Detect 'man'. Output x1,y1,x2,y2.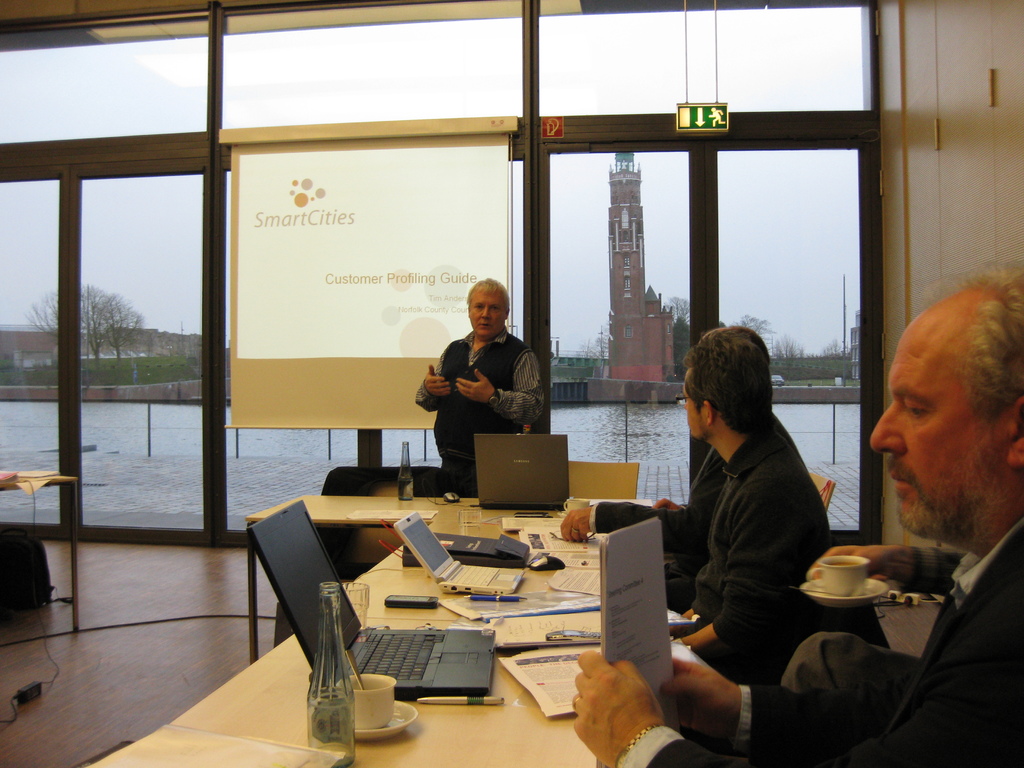
571,257,1022,767.
